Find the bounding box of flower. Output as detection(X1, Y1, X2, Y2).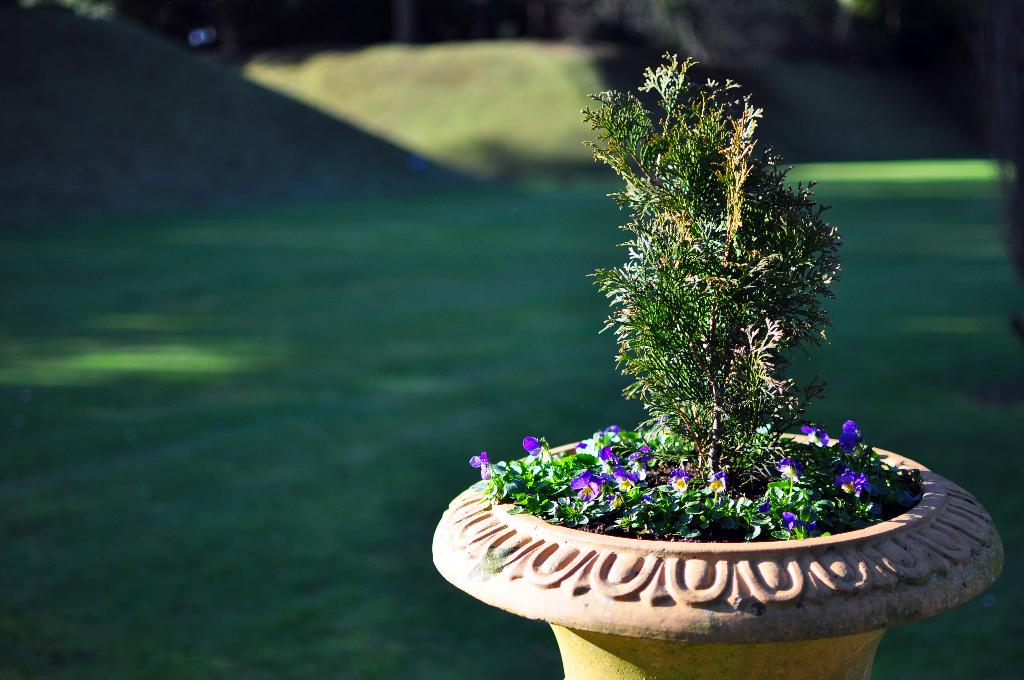
detection(464, 449, 489, 473).
